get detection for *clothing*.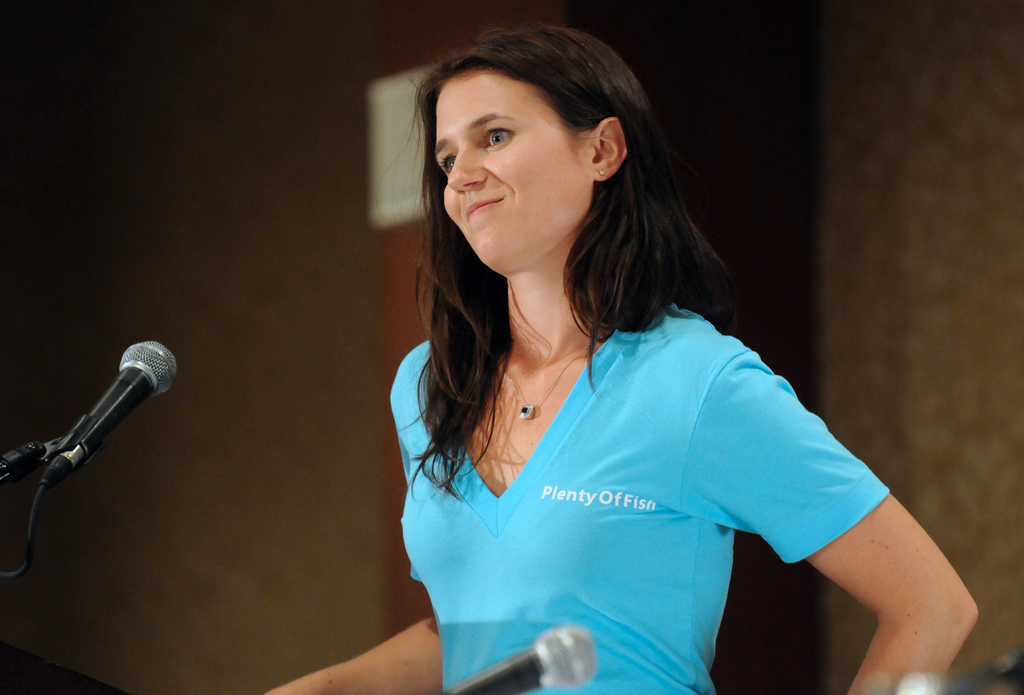
Detection: detection(365, 275, 931, 679).
